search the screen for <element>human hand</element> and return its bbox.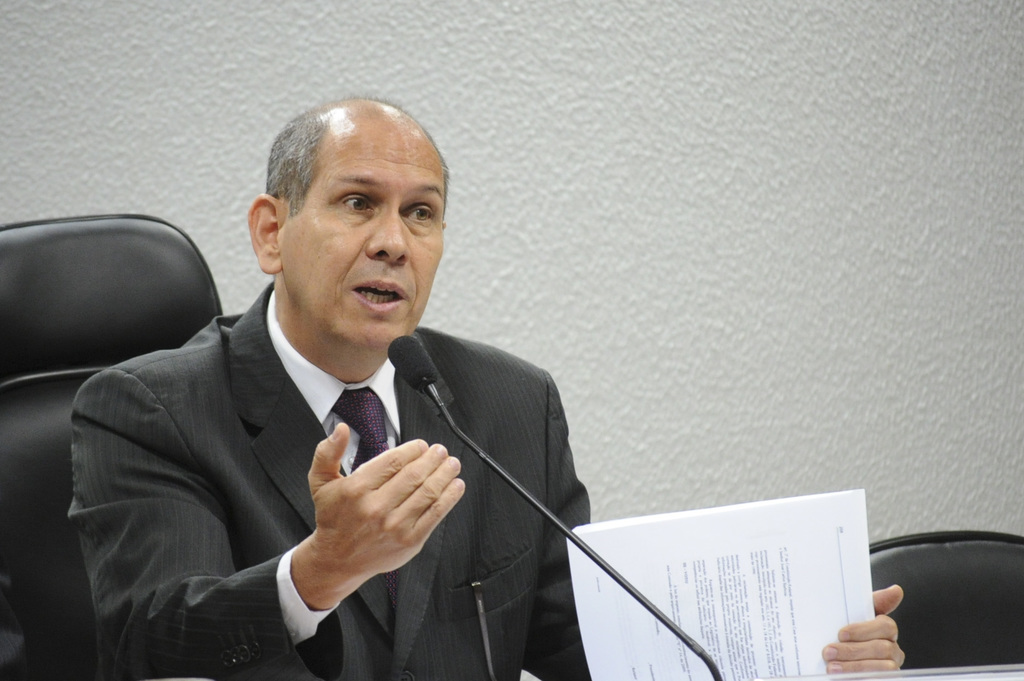
Found: 820 583 908 677.
